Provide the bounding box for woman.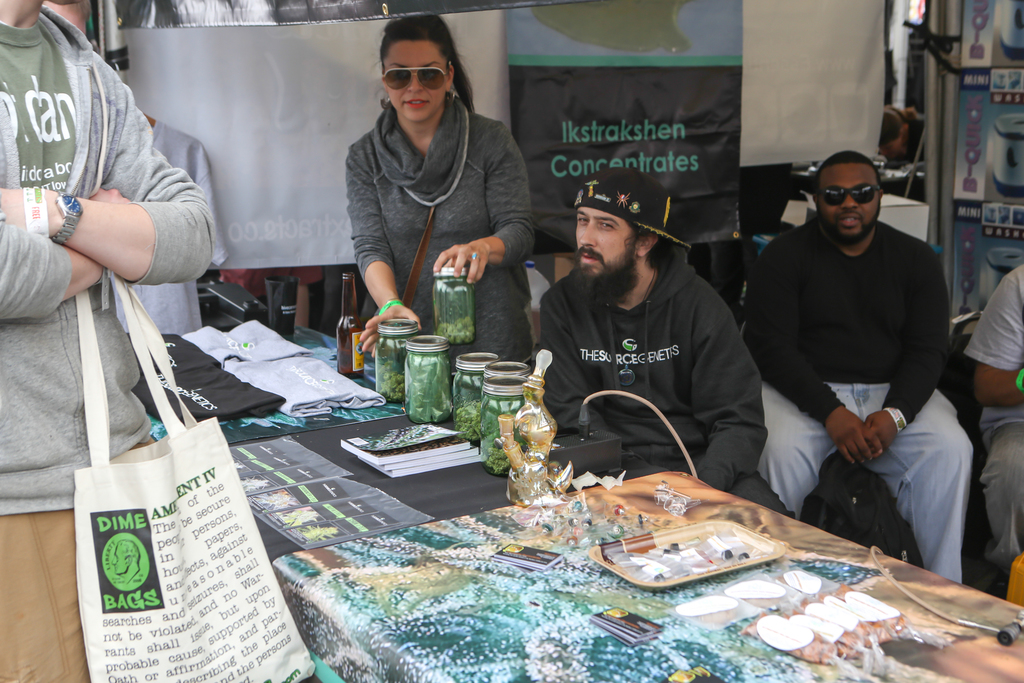
Rect(348, 15, 536, 368).
